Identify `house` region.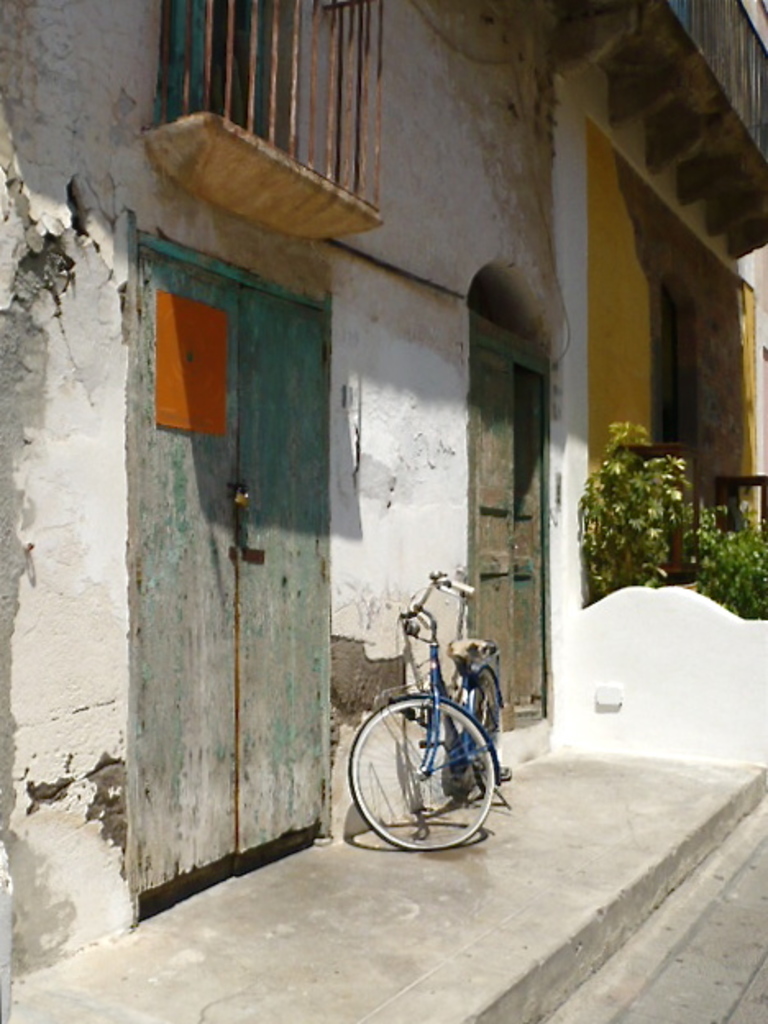
Region: [0, 0, 576, 973].
